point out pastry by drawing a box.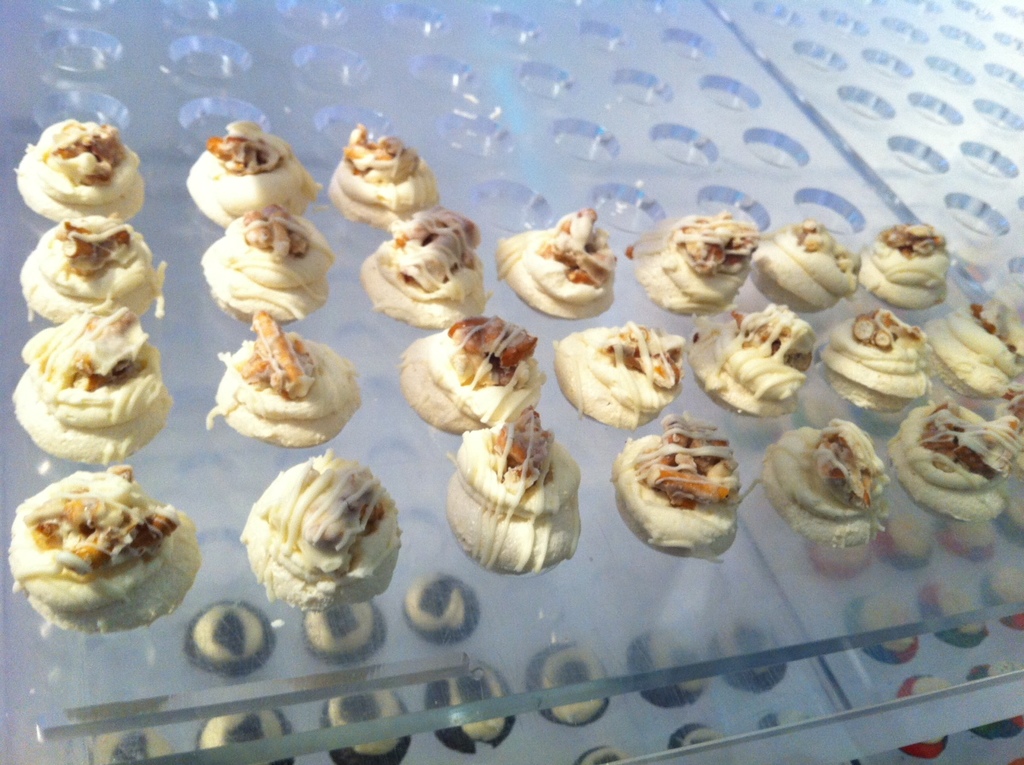
[402,326,549,434].
